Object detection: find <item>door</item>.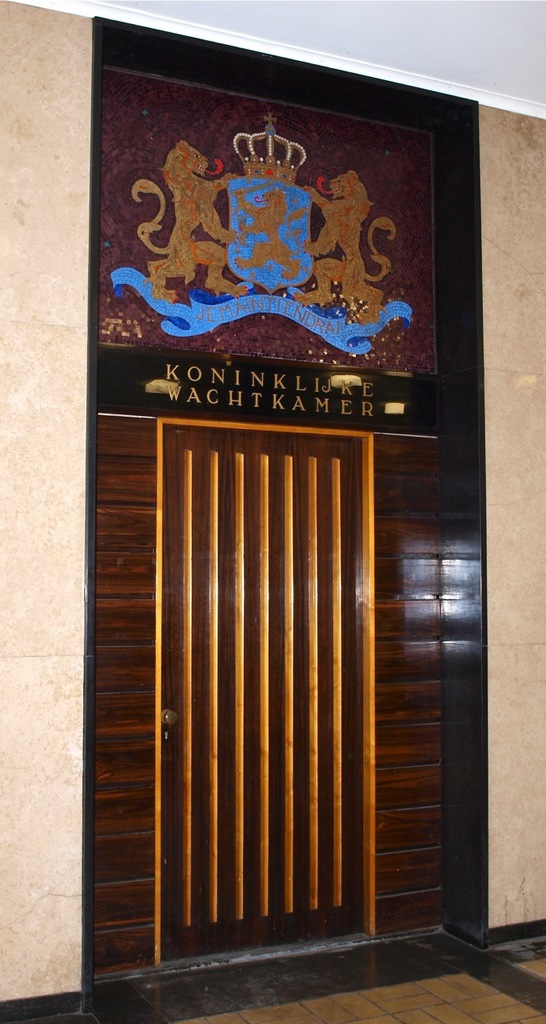
63,110,454,939.
